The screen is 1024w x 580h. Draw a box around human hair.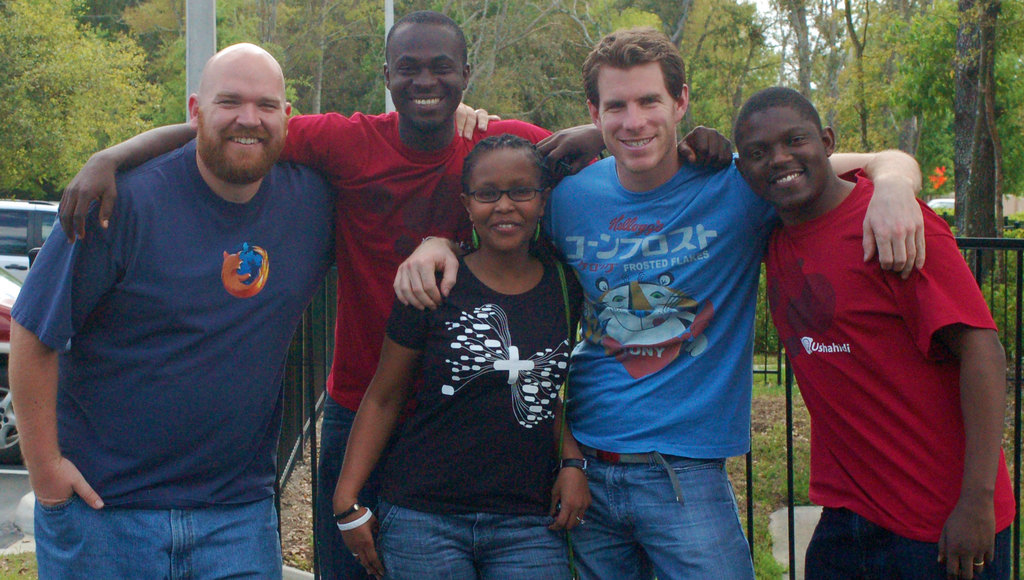
(460,128,552,215).
